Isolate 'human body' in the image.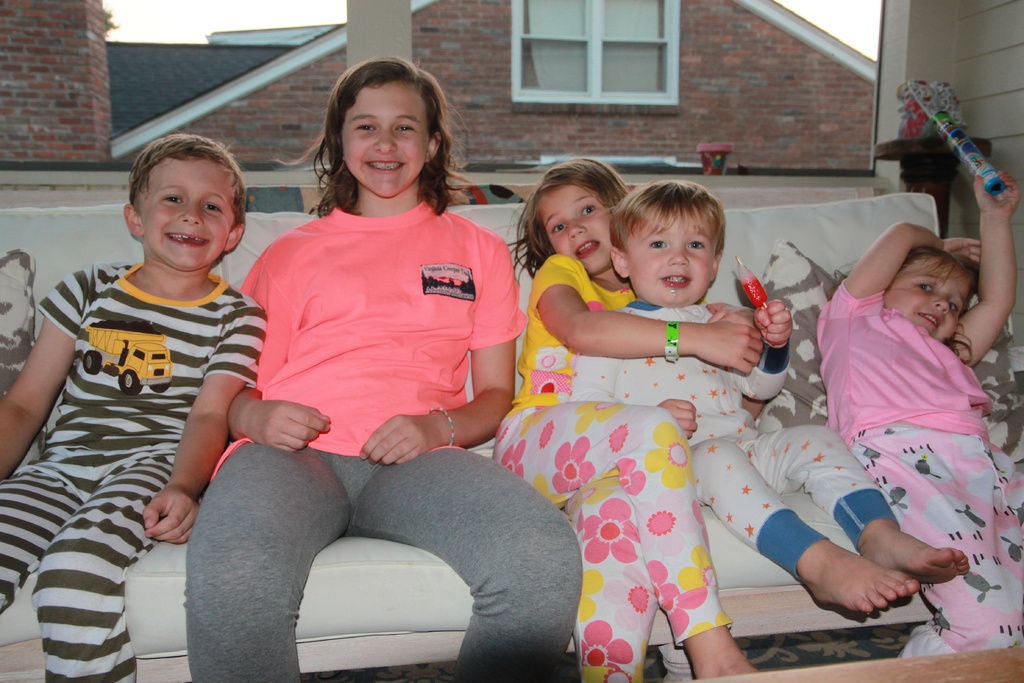
Isolated region: [490, 160, 756, 682].
